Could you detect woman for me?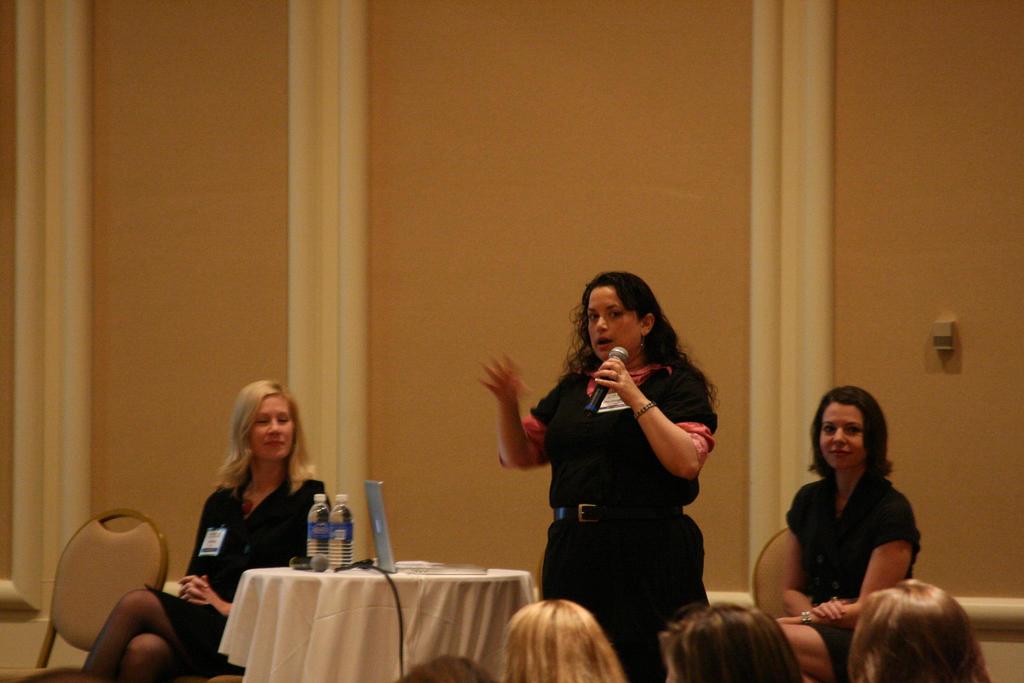
Detection result: locate(499, 596, 626, 680).
